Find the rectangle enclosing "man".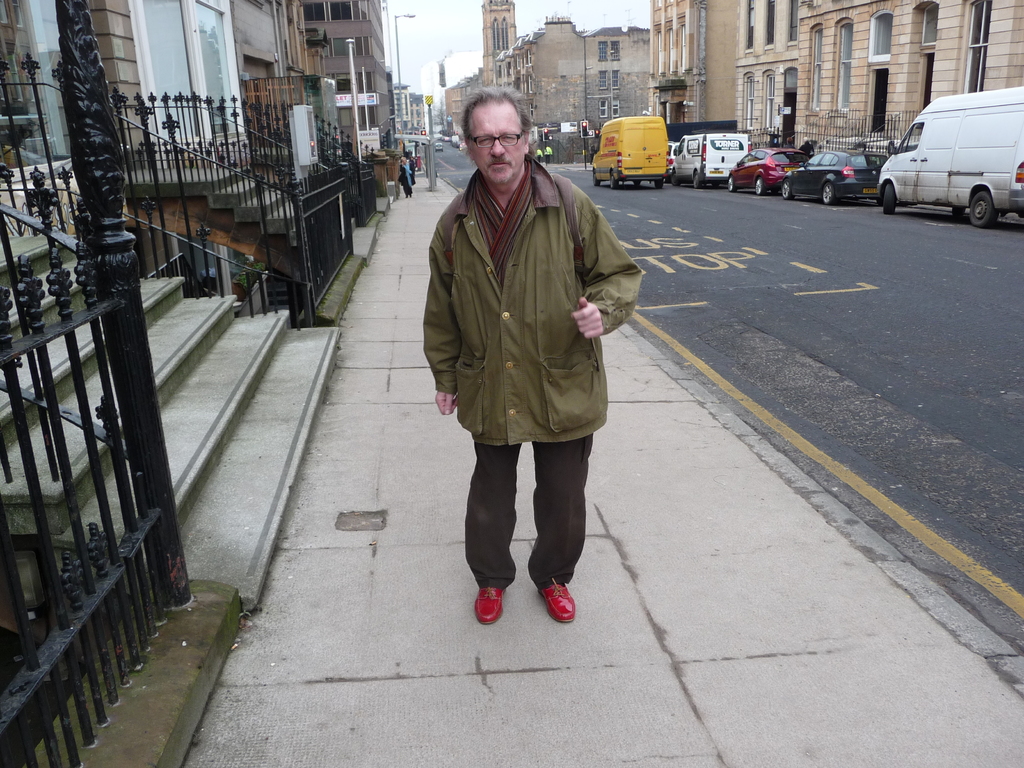
420, 89, 632, 629.
